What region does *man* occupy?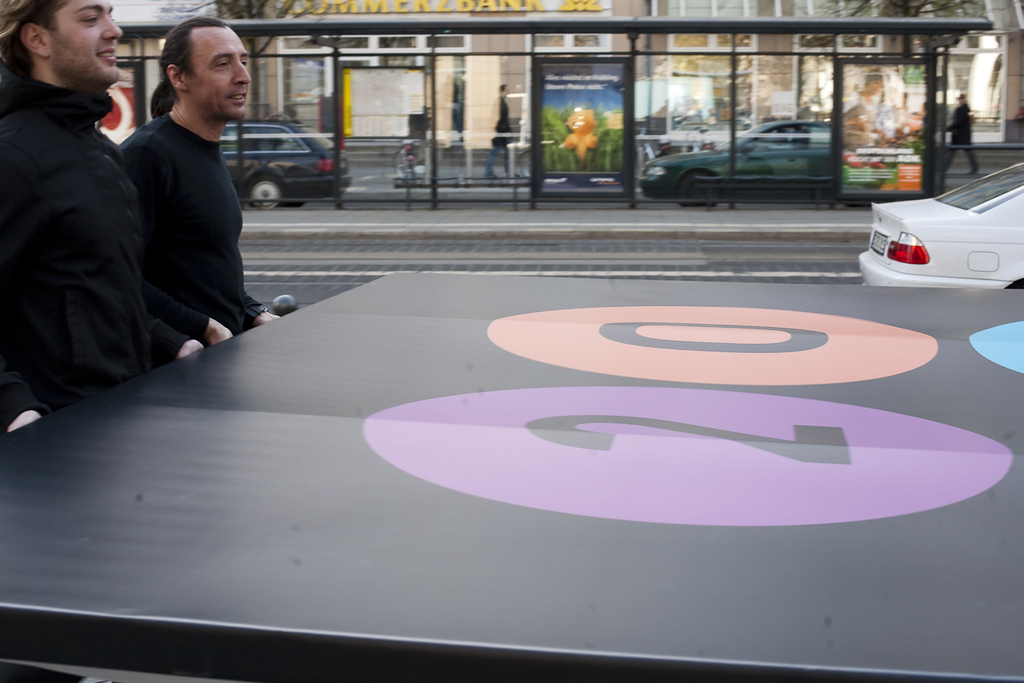
<box>0,0,138,420</box>.
